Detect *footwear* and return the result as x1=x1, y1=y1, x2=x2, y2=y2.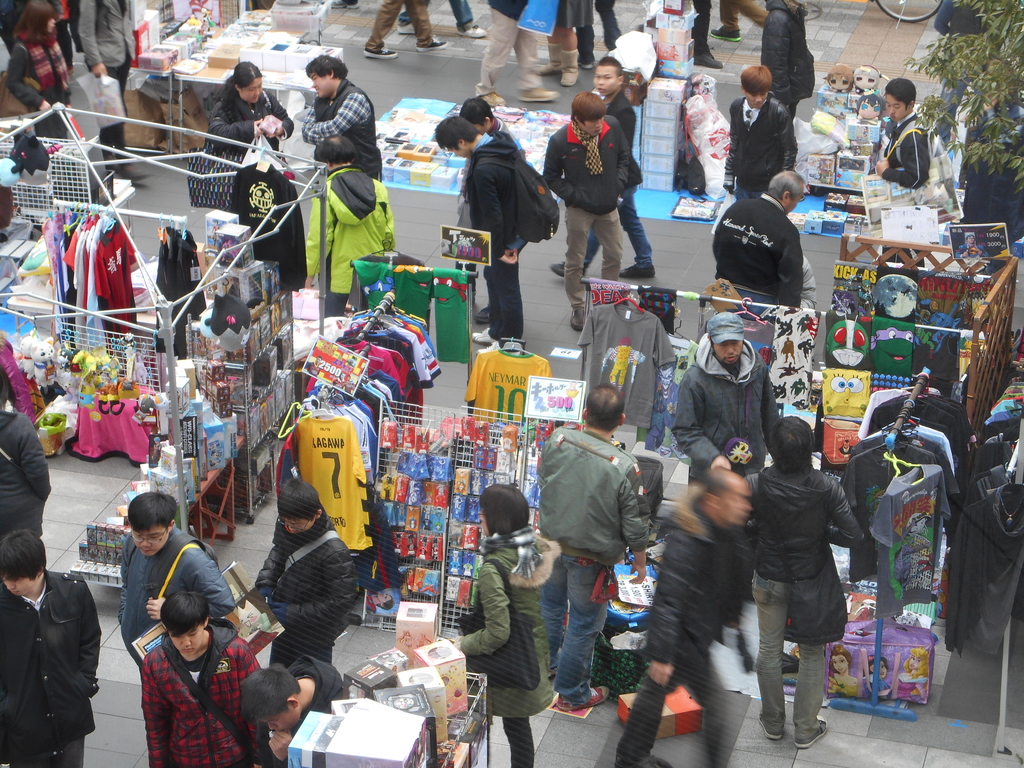
x1=795, y1=715, x2=825, y2=749.
